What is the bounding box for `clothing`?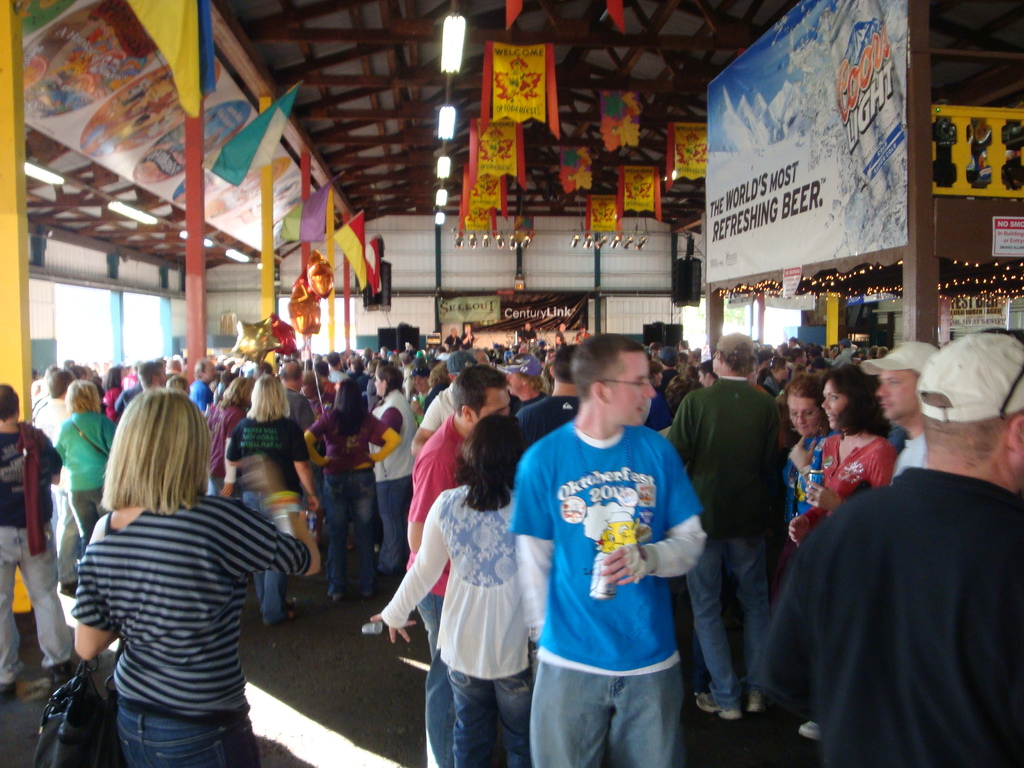
bbox=[49, 413, 111, 550].
